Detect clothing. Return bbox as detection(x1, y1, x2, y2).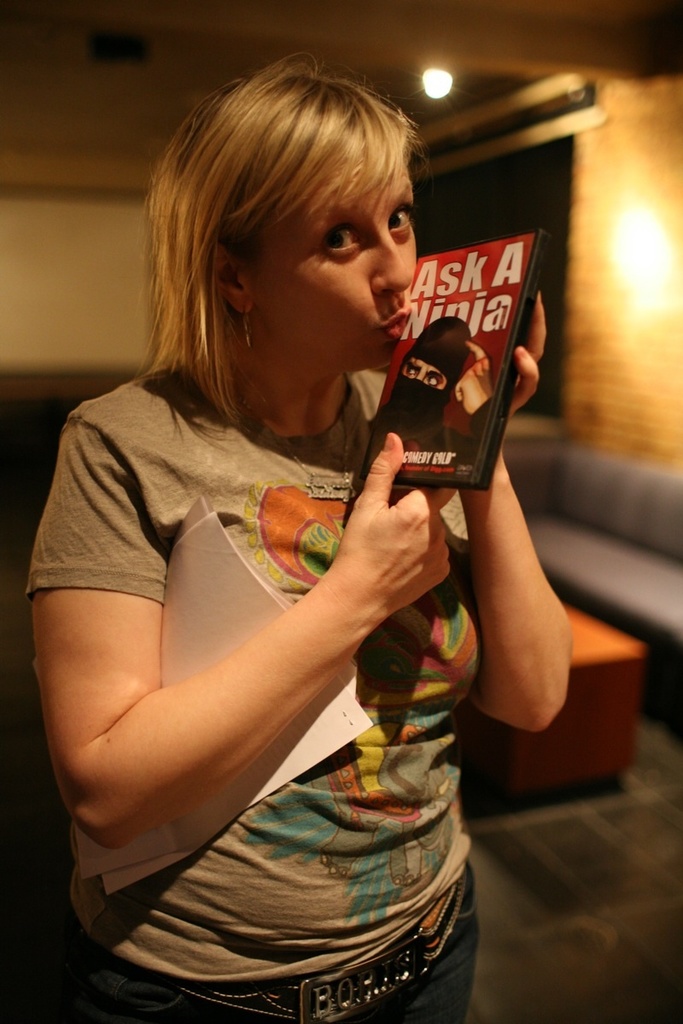
detection(367, 391, 493, 488).
